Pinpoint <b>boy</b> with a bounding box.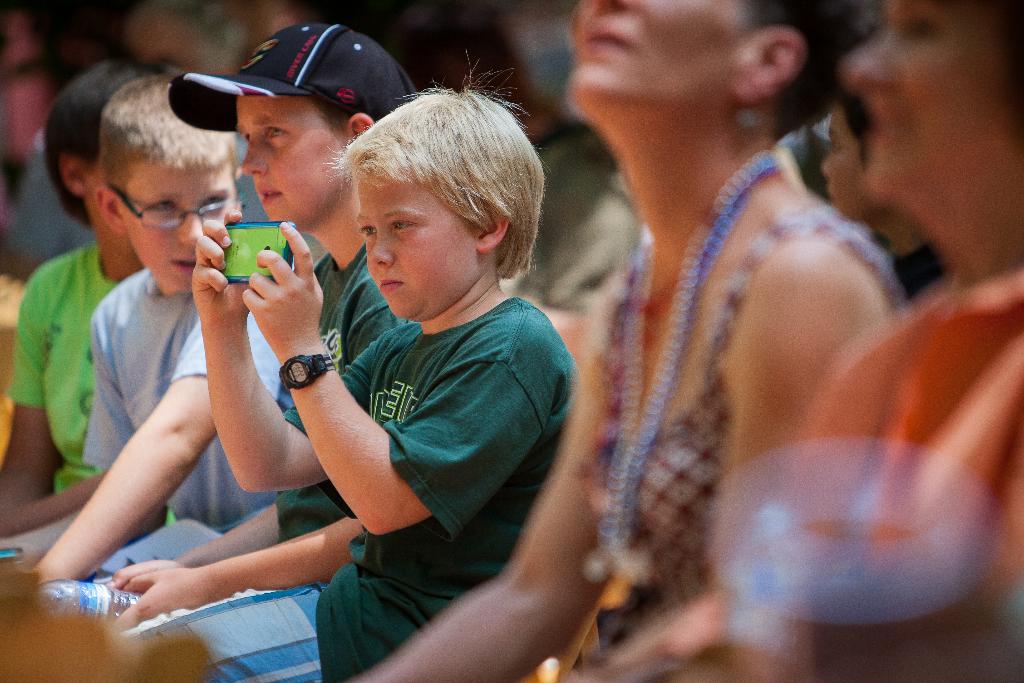
x1=0 y1=69 x2=283 y2=584.
